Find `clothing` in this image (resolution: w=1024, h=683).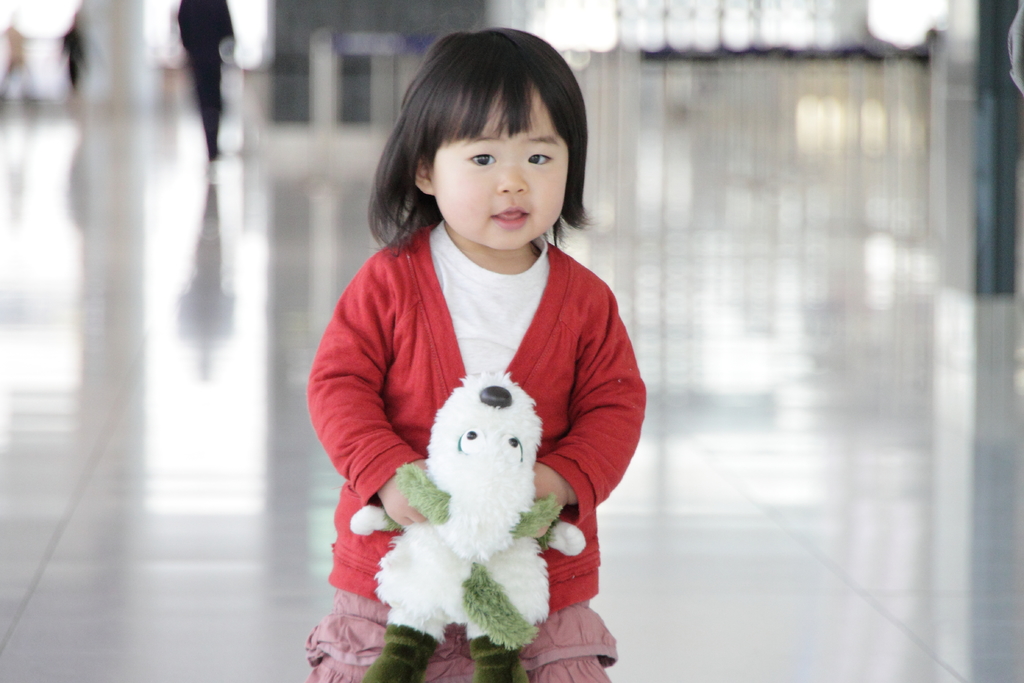
box=[324, 169, 637, 649].
